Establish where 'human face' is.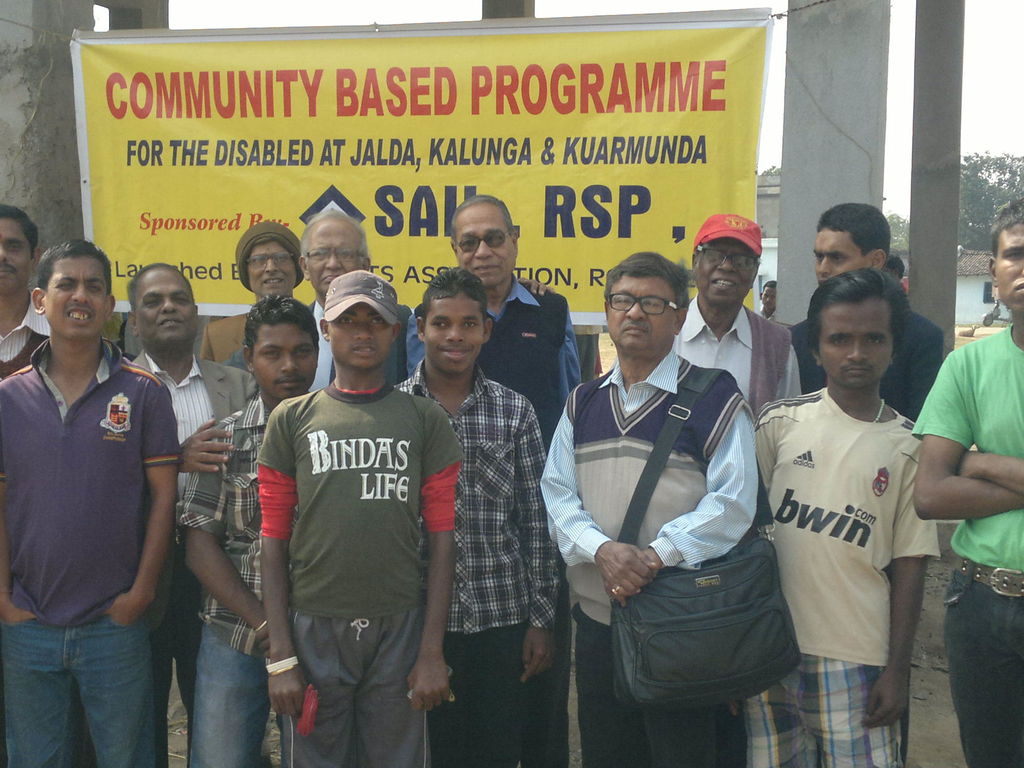
Established at (139, 264, 202, 342).
